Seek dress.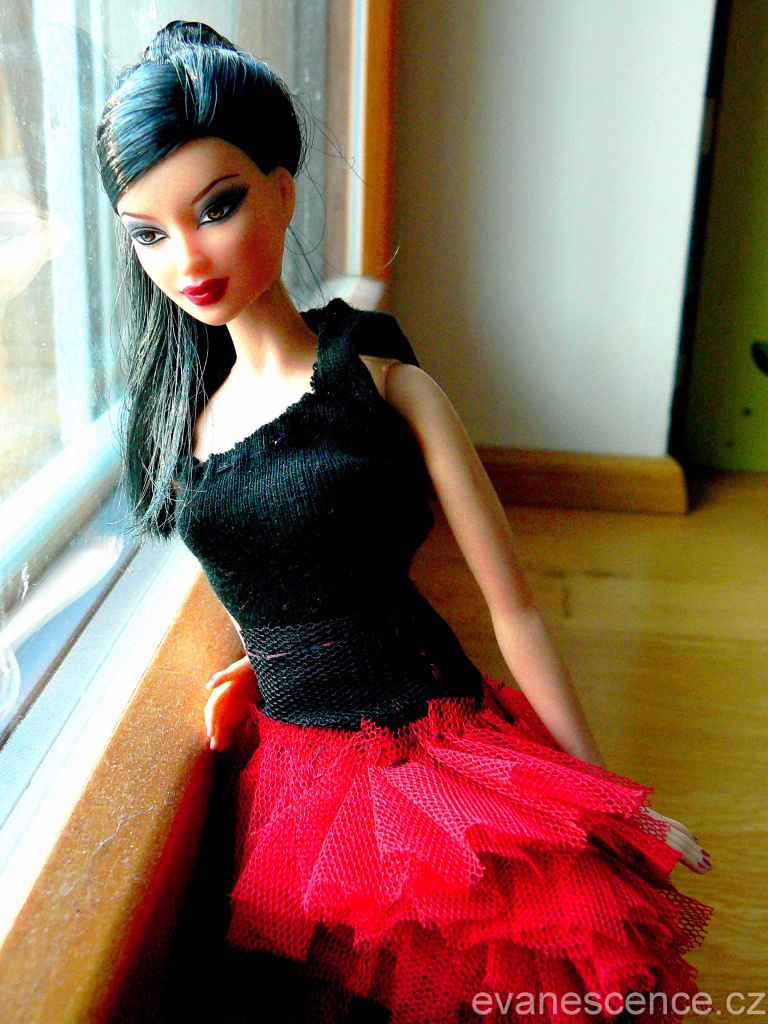
(172, 297, 711, 1023).
